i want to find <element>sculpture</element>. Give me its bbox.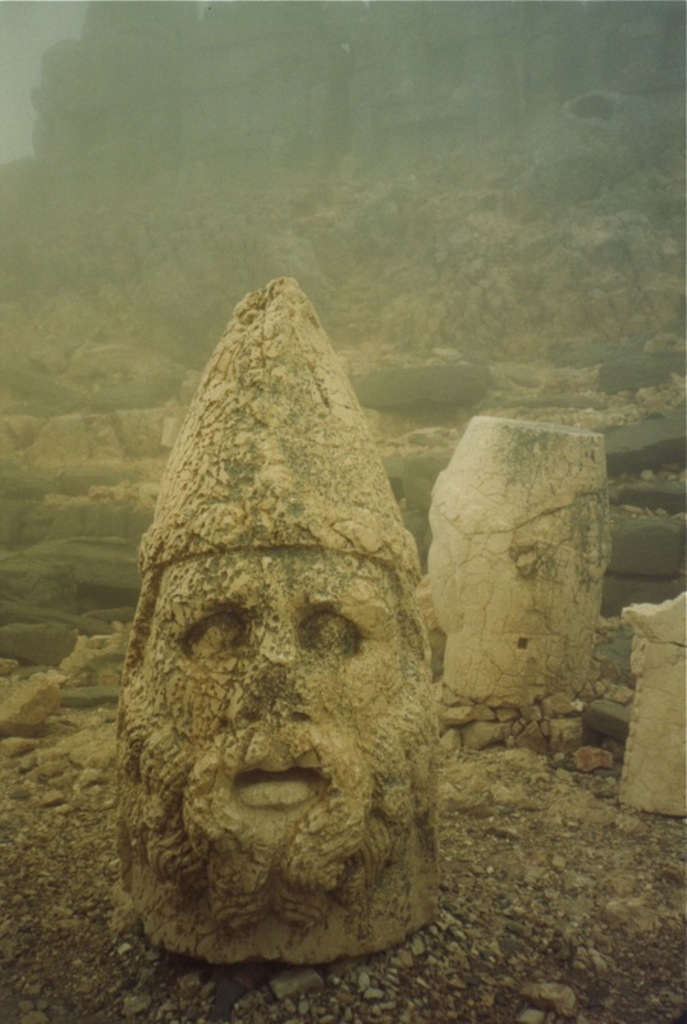
(x1=601, y1=579, x2=686, y2=832).
